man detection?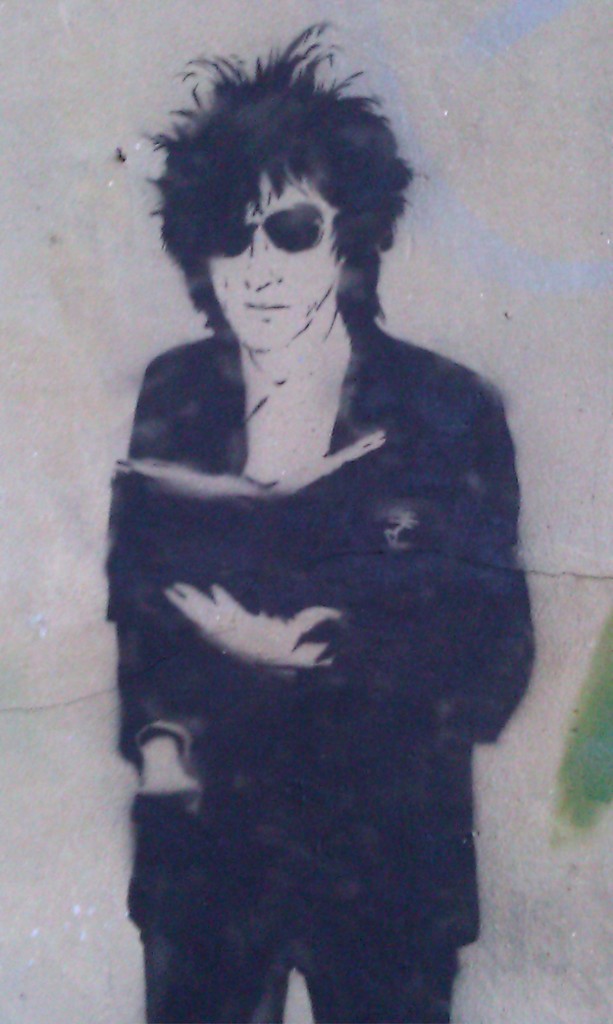
{"left": 124, "top": 74, "right": 532, "bottom": 1023}
